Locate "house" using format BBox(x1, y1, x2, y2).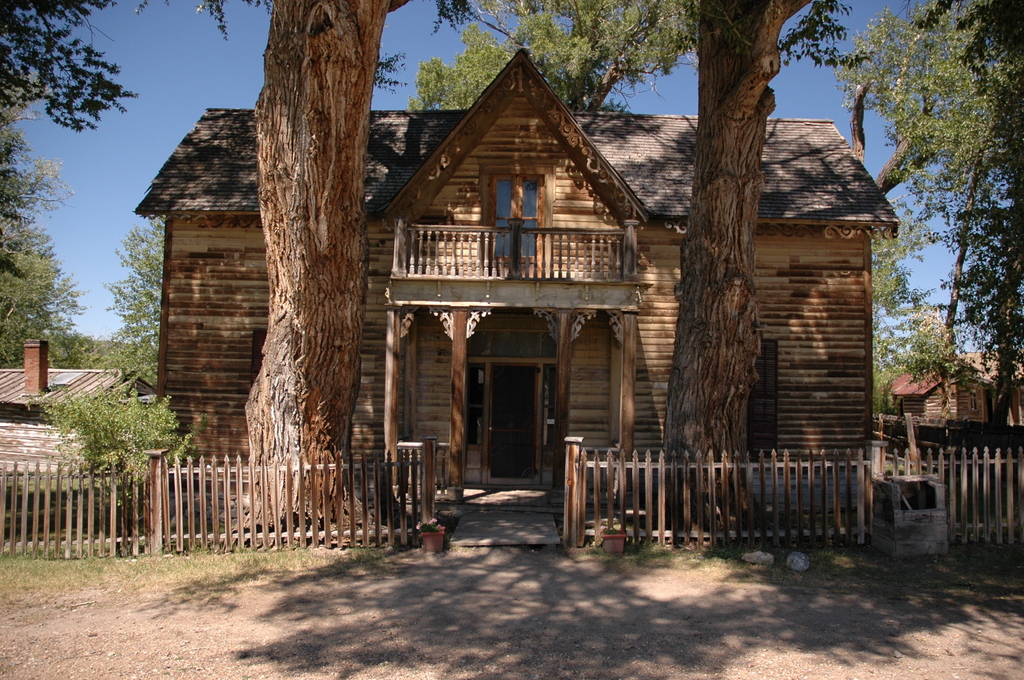
BBox(131, 51, 900, 551).
